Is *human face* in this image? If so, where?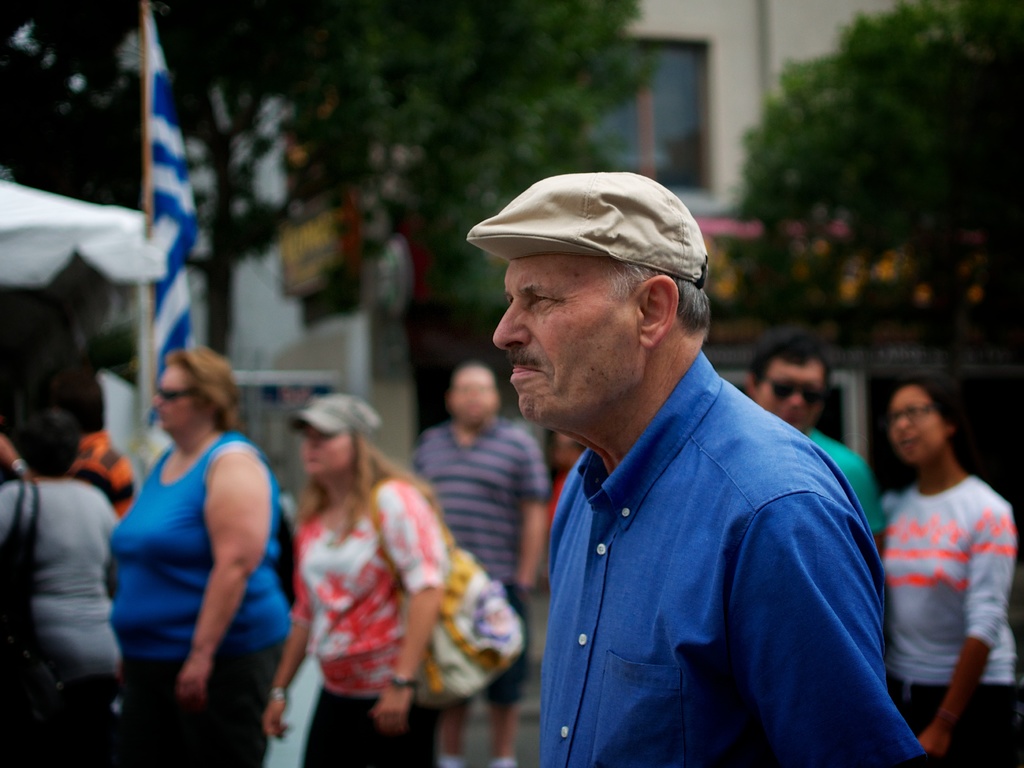
Yes, at {"x1": 751, "y1": 363, "x2": 820, "y2": 434}.
